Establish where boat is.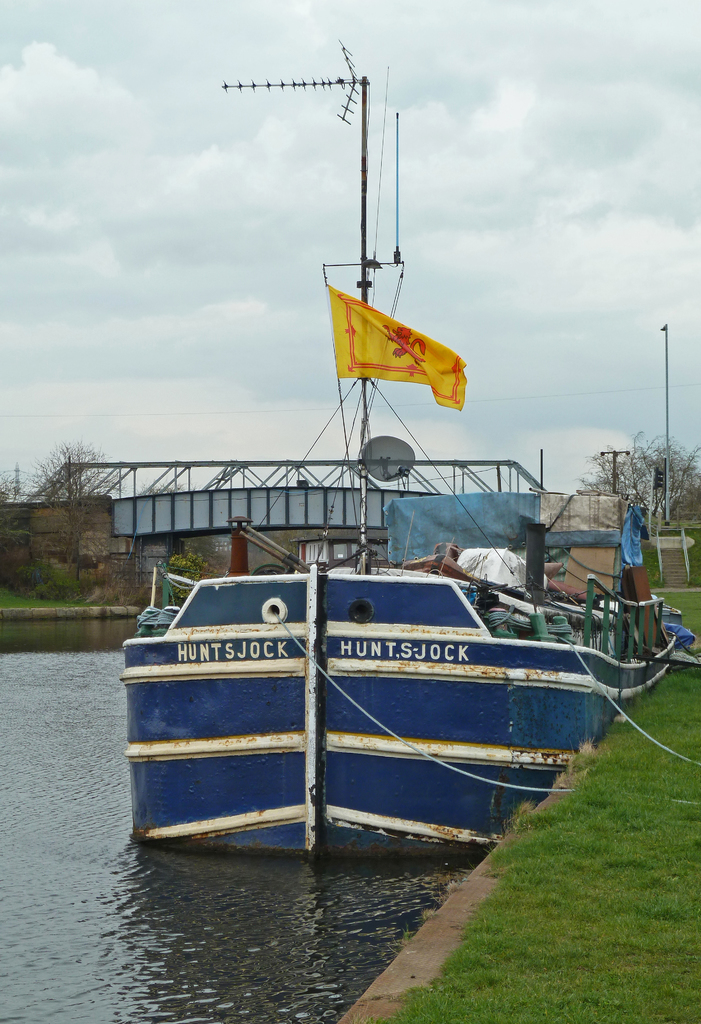
Established at (left=124, top=179, right=654, bottom=874).
